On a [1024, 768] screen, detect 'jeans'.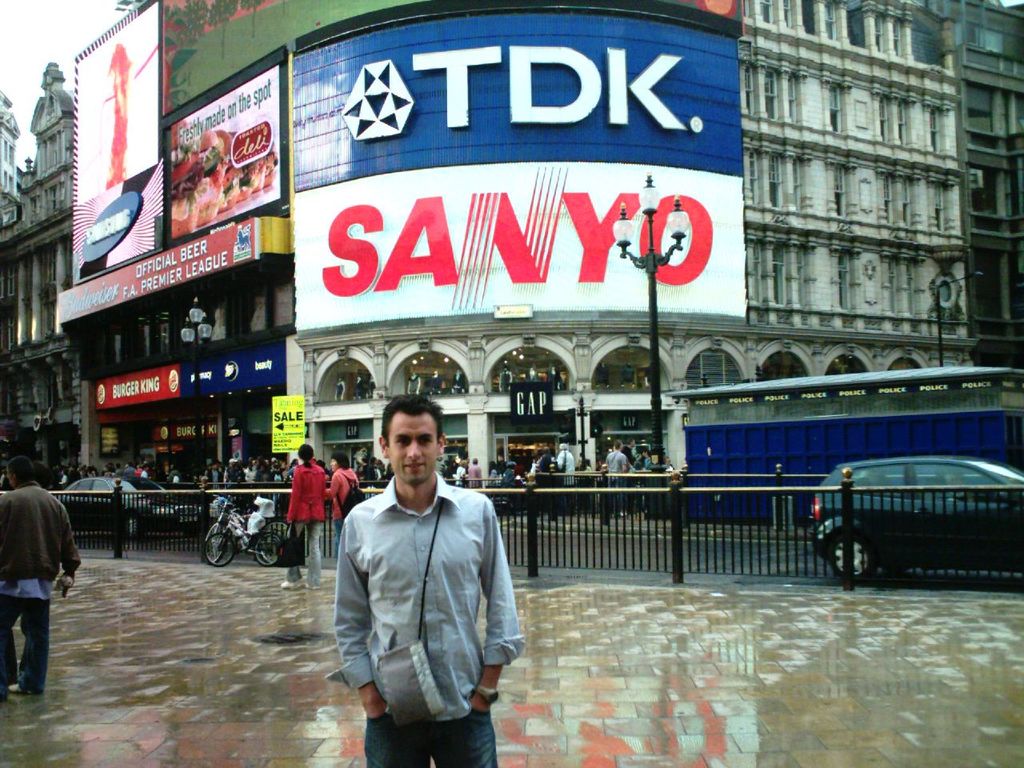
288:522:322:586.
